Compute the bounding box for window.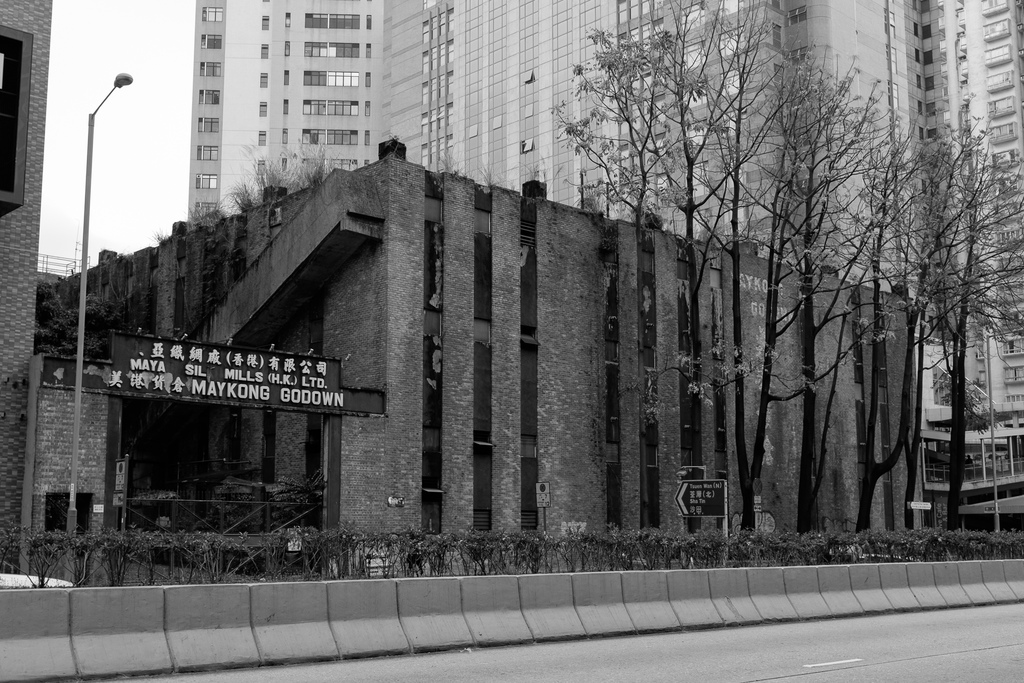
996/197/1022/221.
